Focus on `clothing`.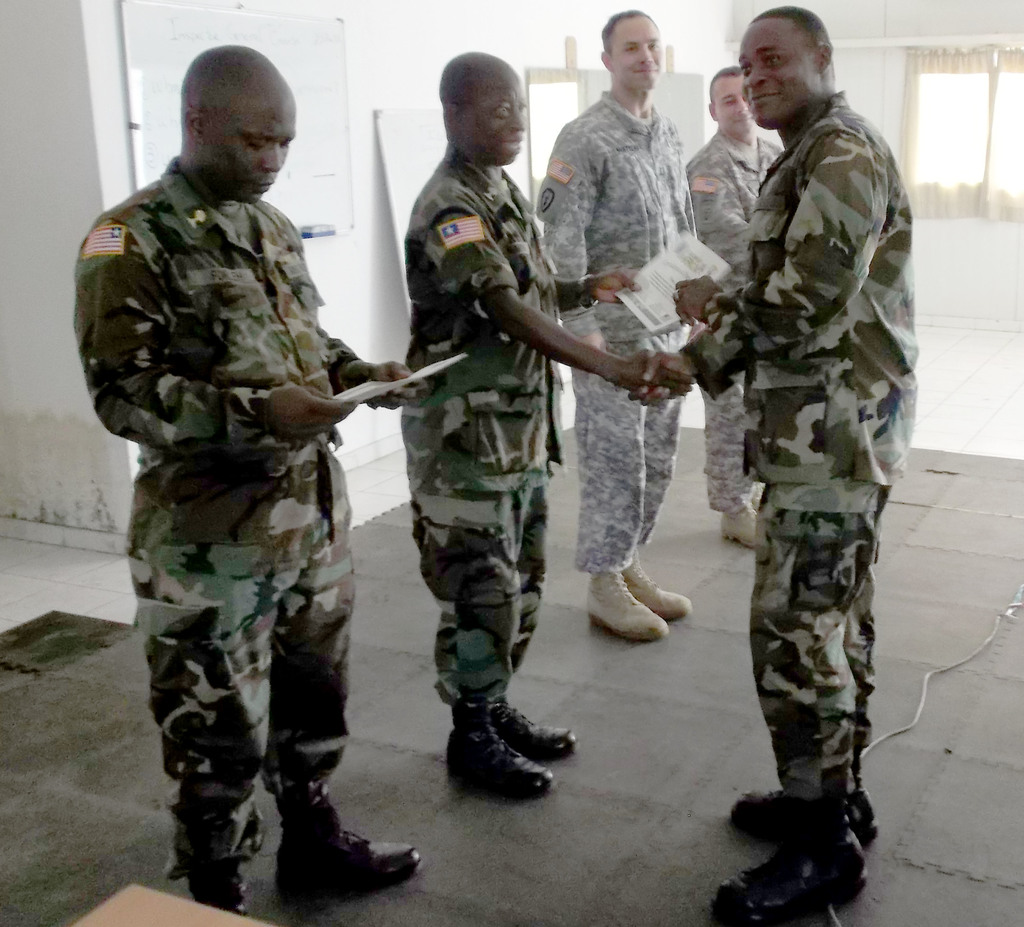
Focused at (67, 152, 381, 926).
